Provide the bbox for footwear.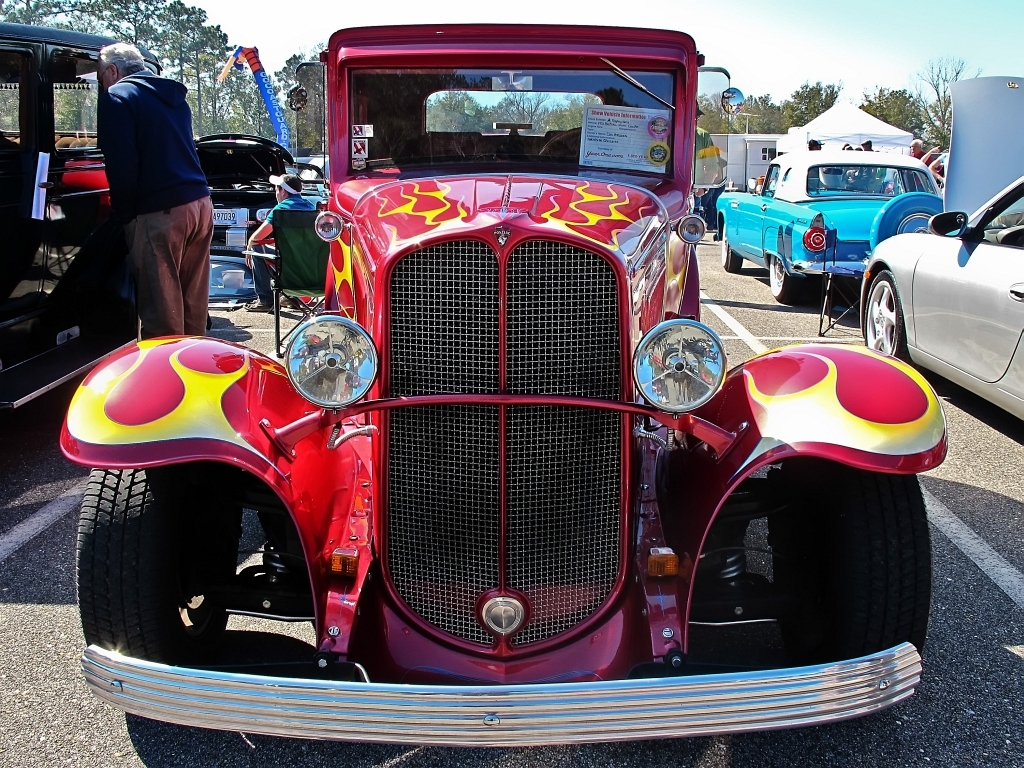
243:299:273:318.
